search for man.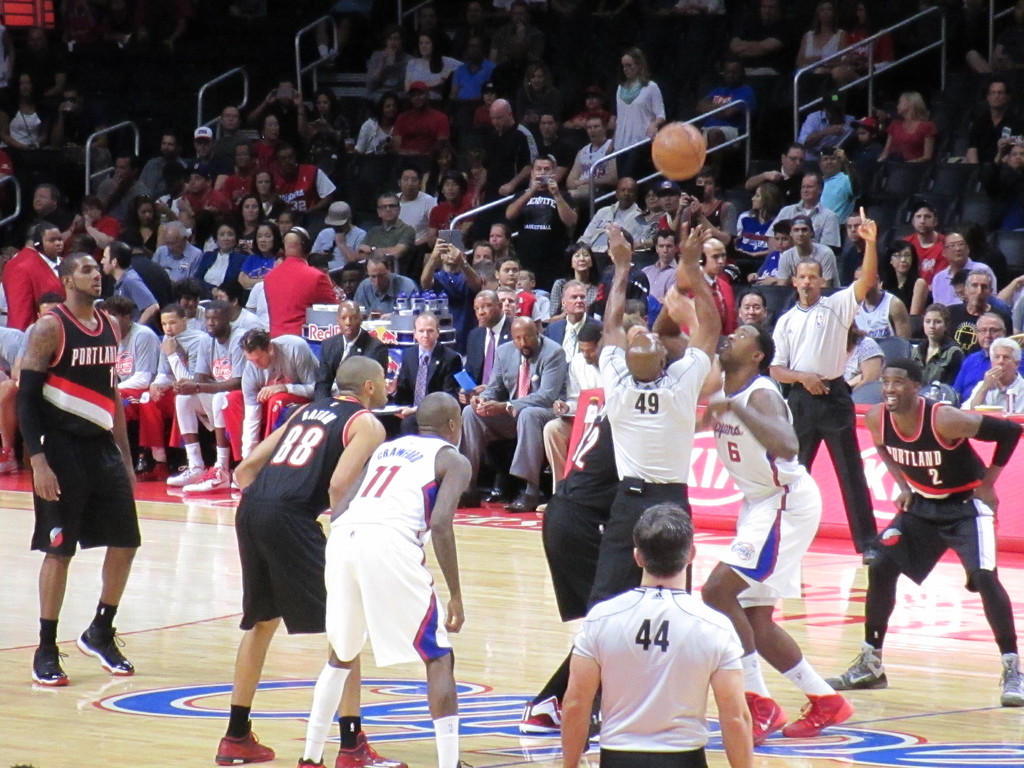
Found at x1=749, y1=145, x2=812, y2=200.
